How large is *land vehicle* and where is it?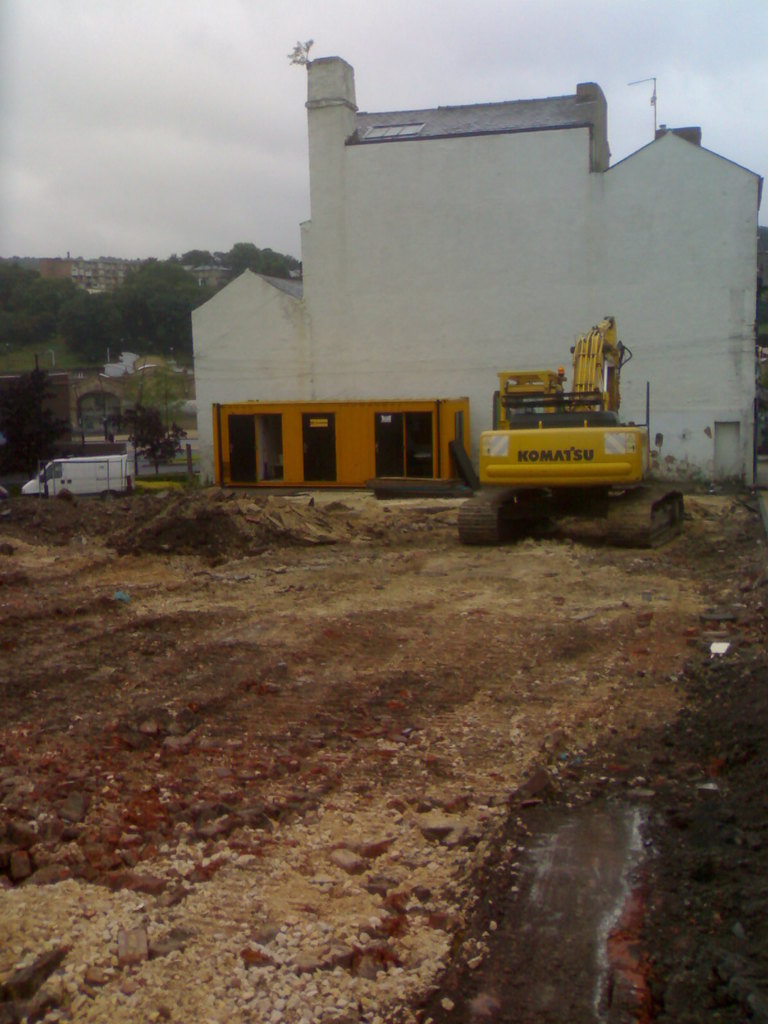
Bounding box: {"left": 25, "top": 455, "right": 130, "bottom": 497}.
